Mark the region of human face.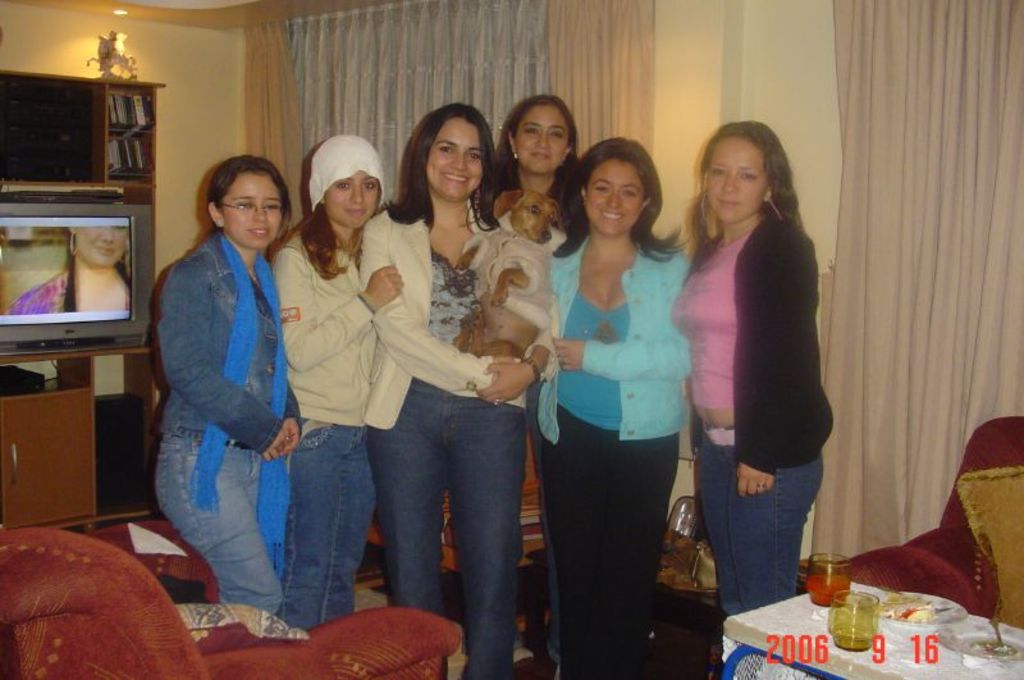
Region: box(221, 172, 280, 247).
